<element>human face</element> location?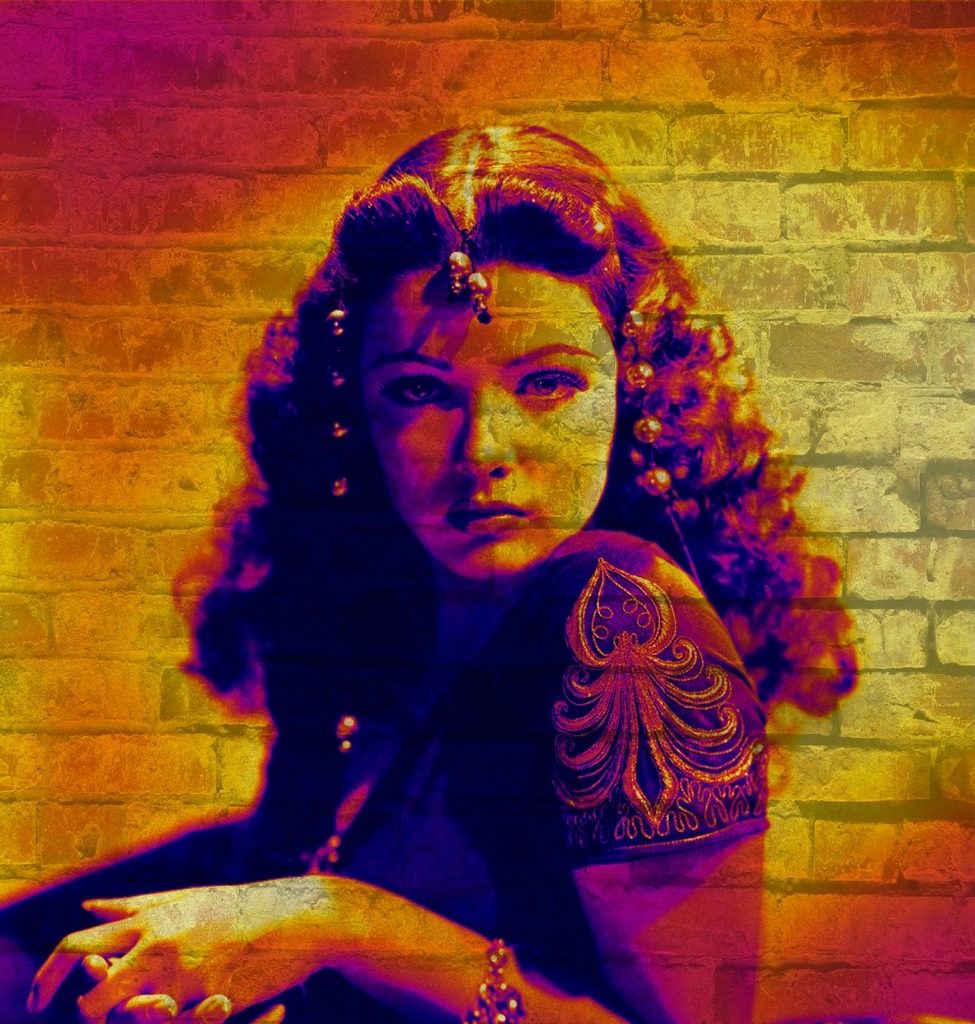
[358, 269, 616, 575]
